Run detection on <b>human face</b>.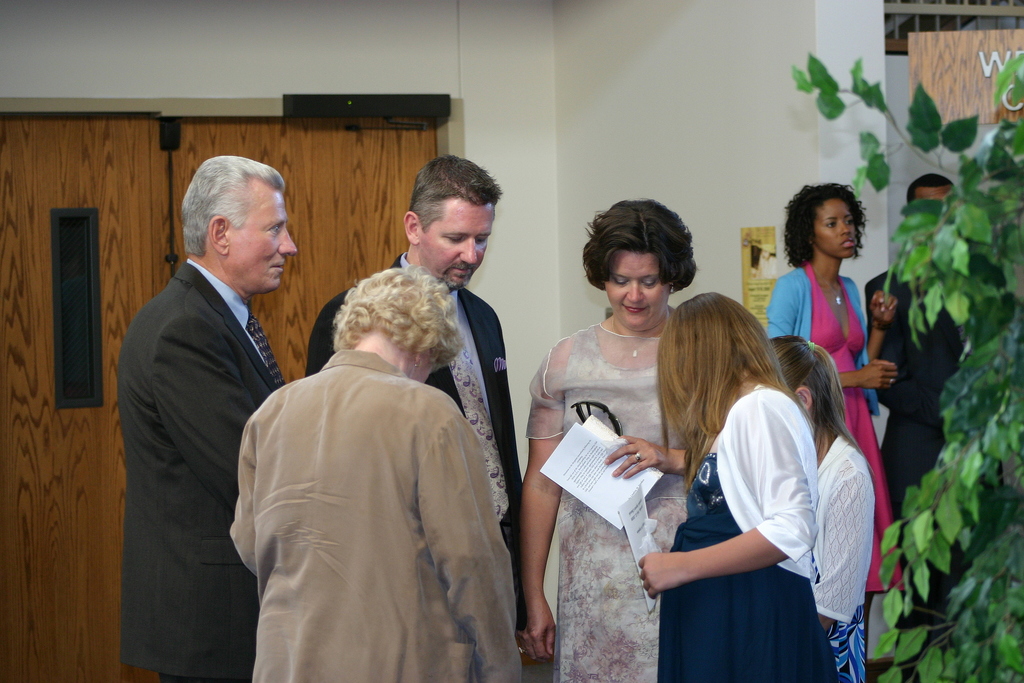
Result: <box>915,188,954,198</box>.
